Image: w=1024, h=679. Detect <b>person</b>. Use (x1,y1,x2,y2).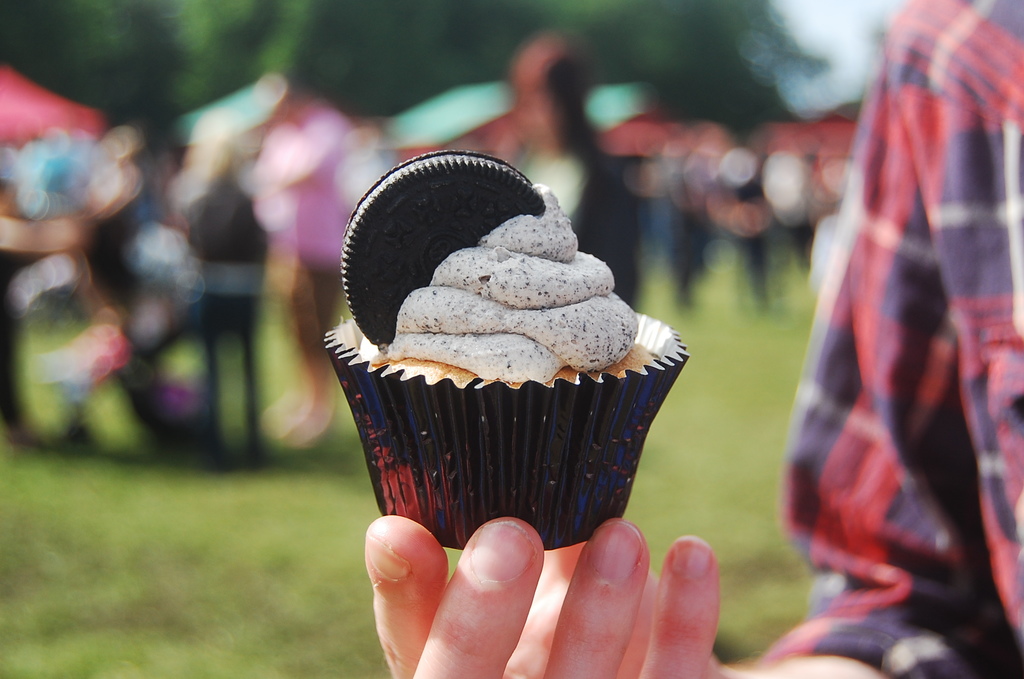
(361,0,1023,678).
